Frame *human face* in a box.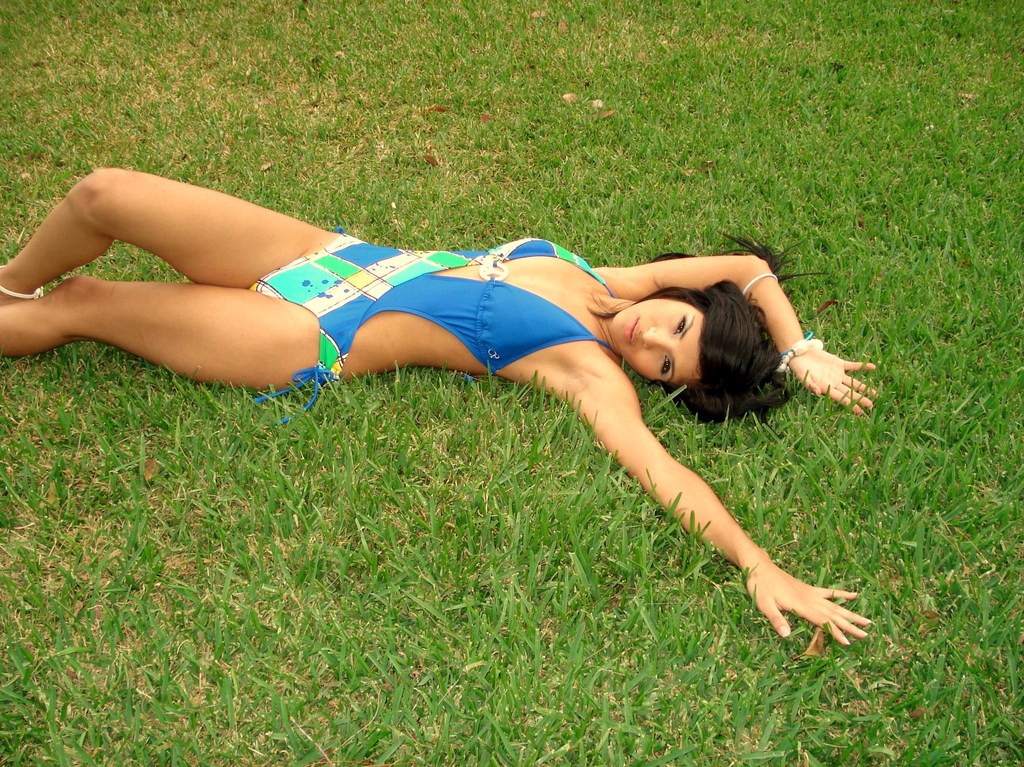
[609, 296, 707, 387].
